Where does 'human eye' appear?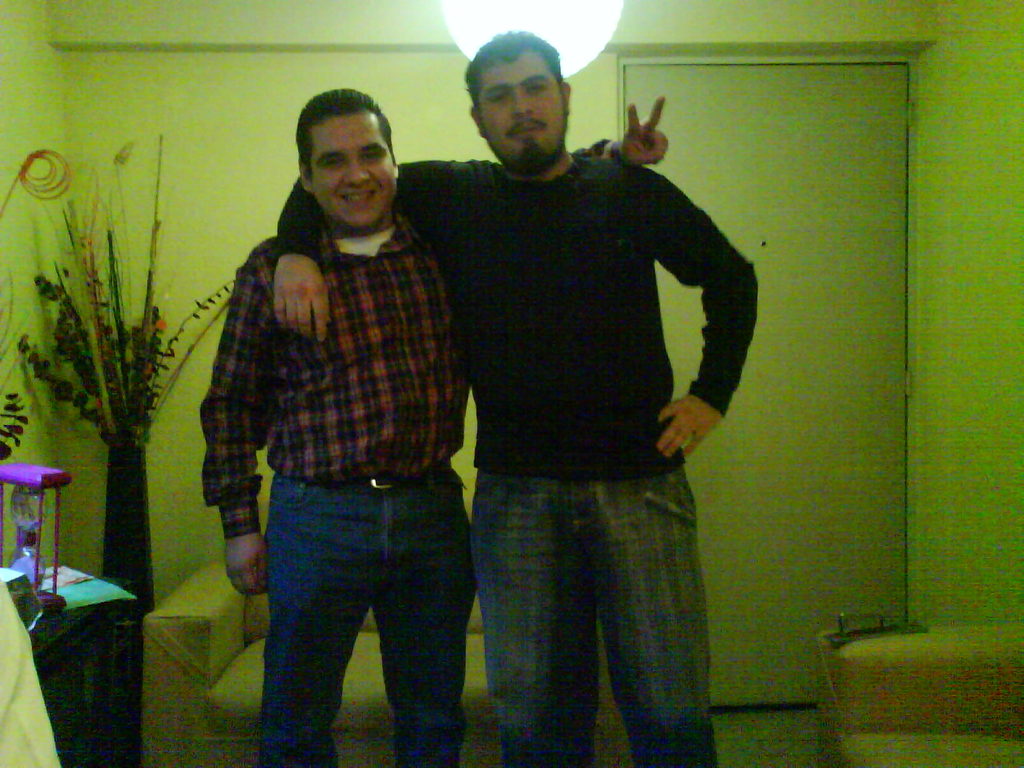
Appears at [left=529, top=79, right=547, bottom=95].
